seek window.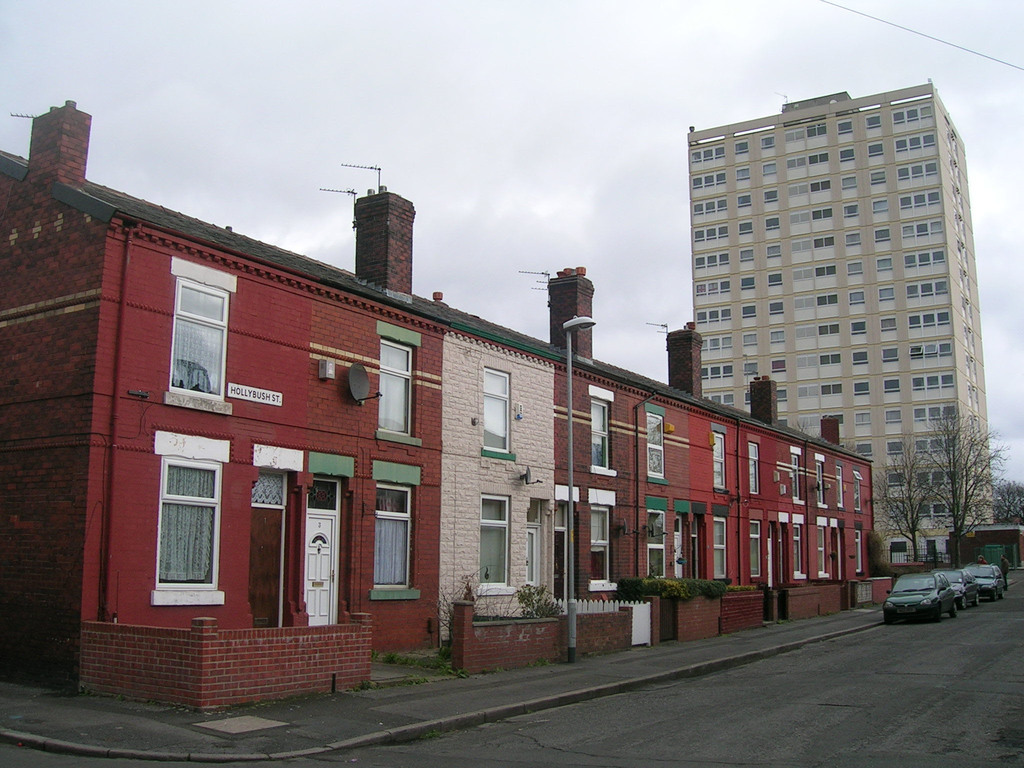
x1=589, y1=388, x2=618, y2=476.
